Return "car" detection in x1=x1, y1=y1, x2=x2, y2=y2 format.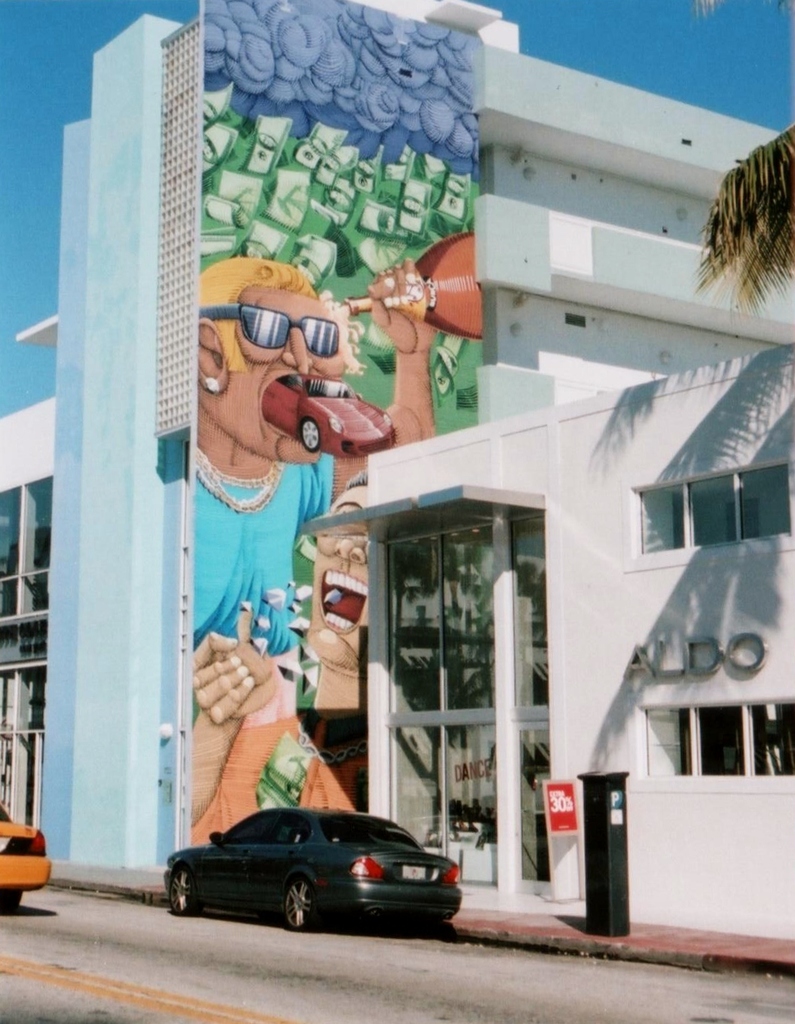
x1=0, y1=797, x2=54, y2=918.
